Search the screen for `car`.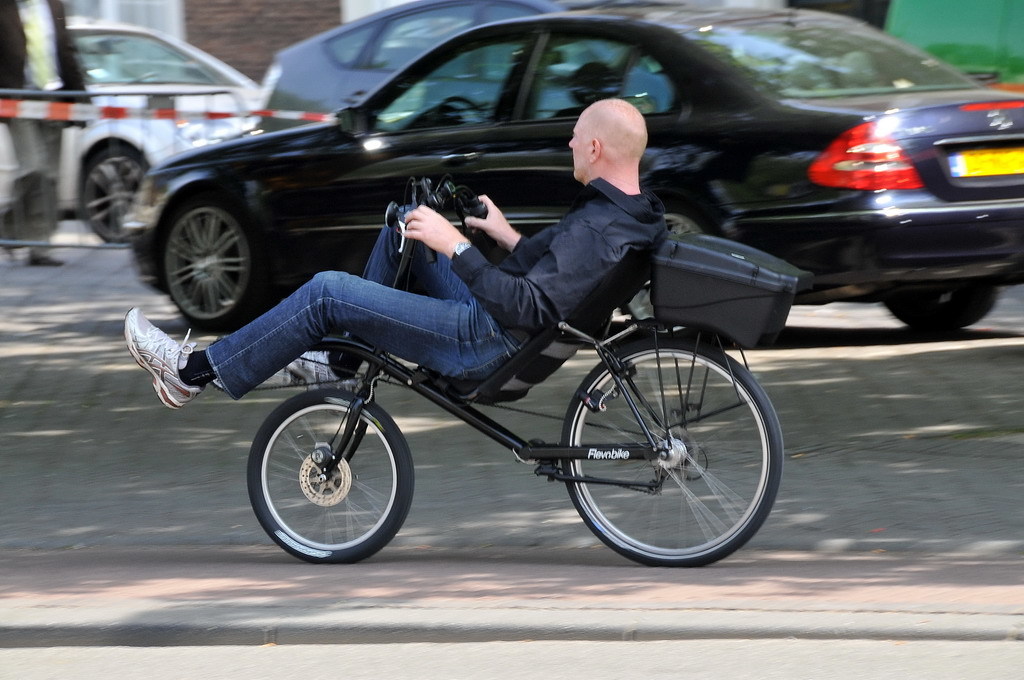
Found at (0, 10, 265, 244).
